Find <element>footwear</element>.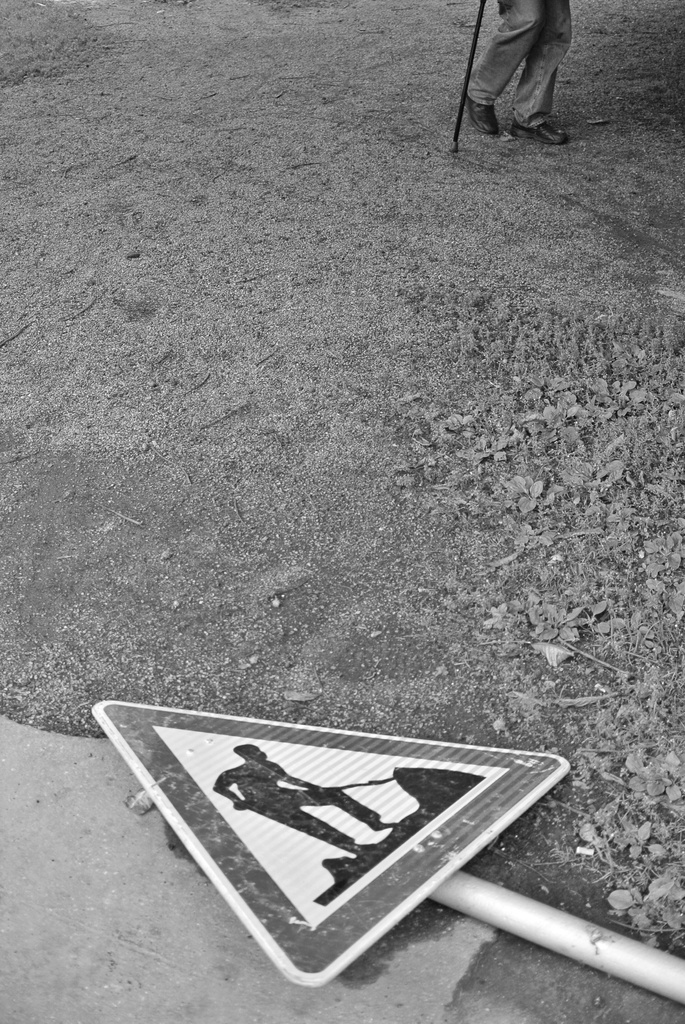
detection(509, 119, 566, 143).
